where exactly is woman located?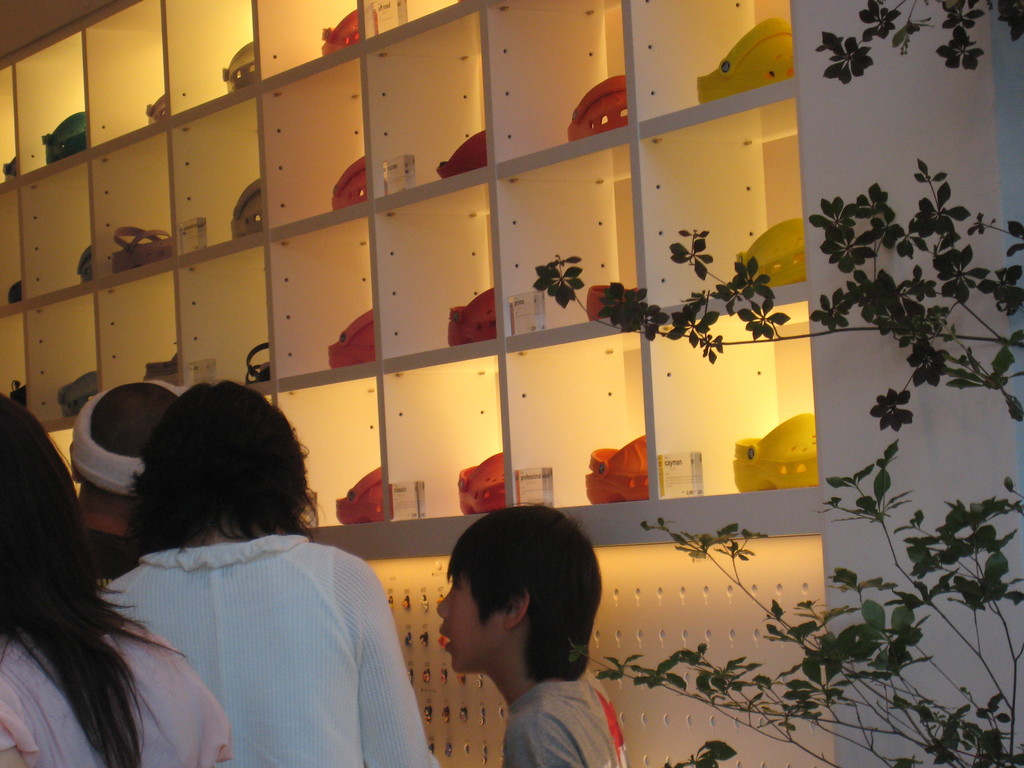
Its bounding box is bbox(100, 383, 441, 764).
